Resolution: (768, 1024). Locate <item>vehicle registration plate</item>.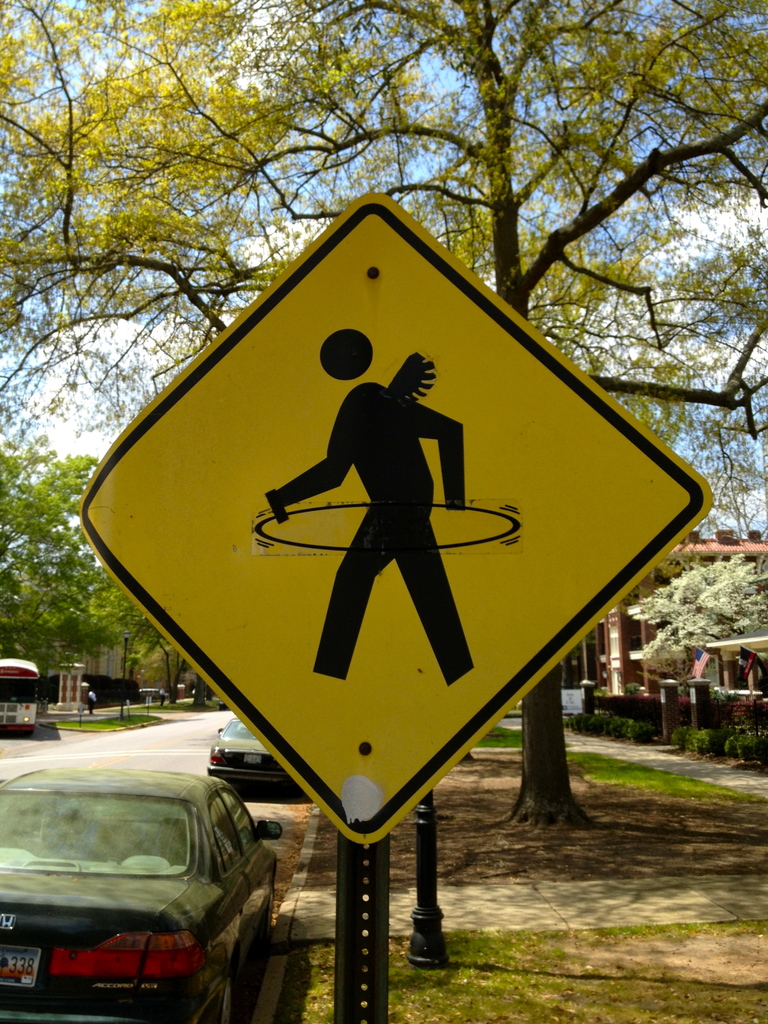
(0, 947, 39, 986).
